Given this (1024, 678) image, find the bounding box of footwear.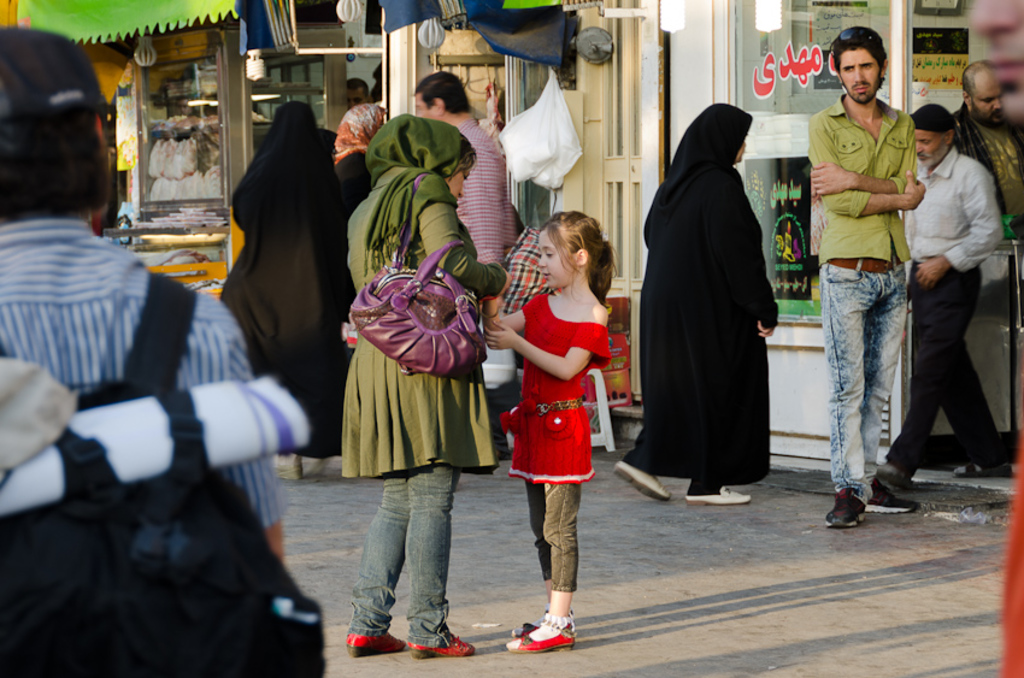
box=[522, 601, 588, 656].
